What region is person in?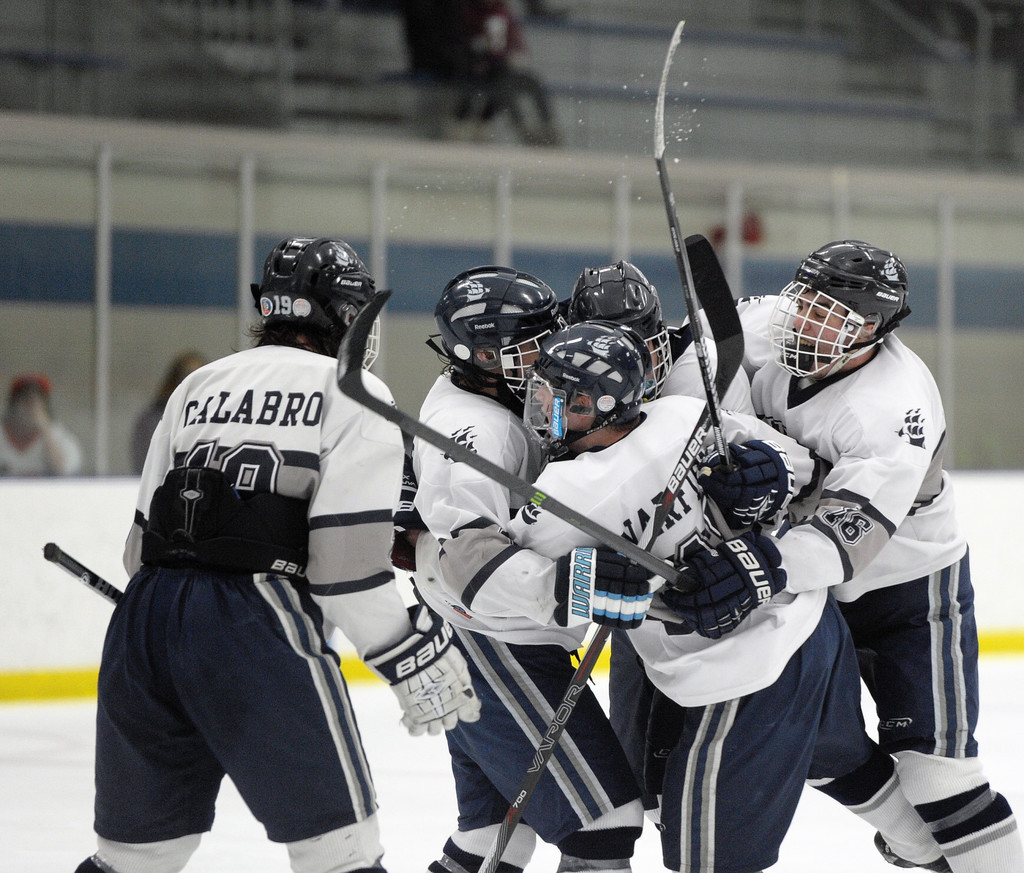
[x1=128, y1=350, x2=215, y2=472].
